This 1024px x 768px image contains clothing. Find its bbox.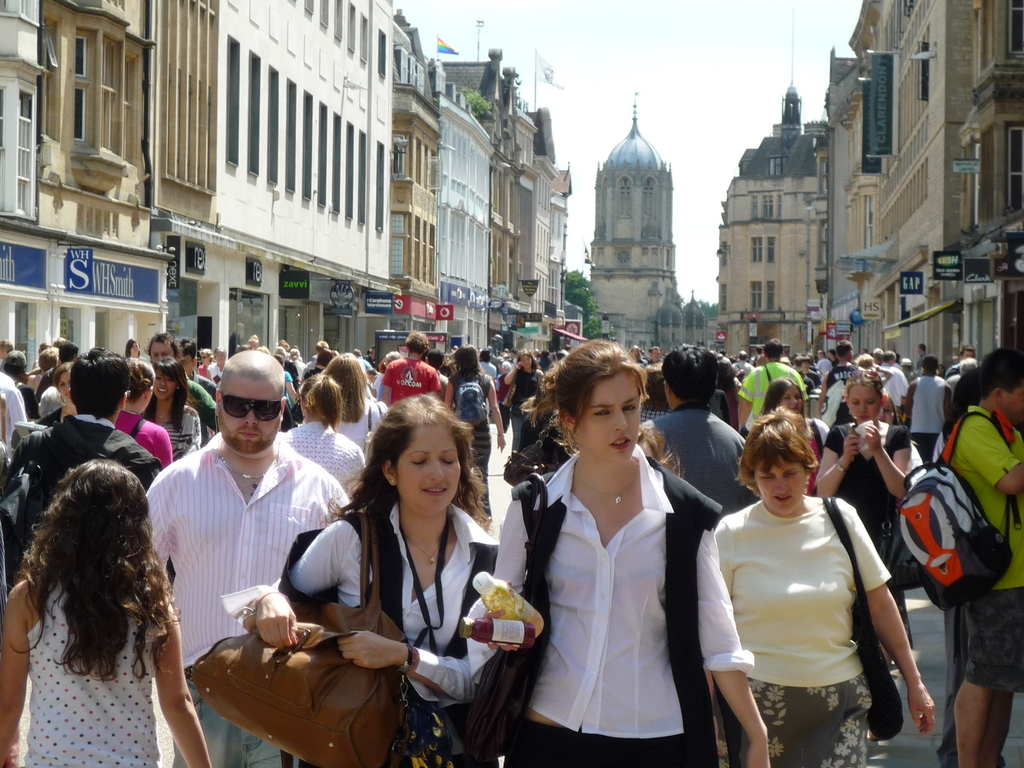
<region>717, 476, 904, 739</region>.
